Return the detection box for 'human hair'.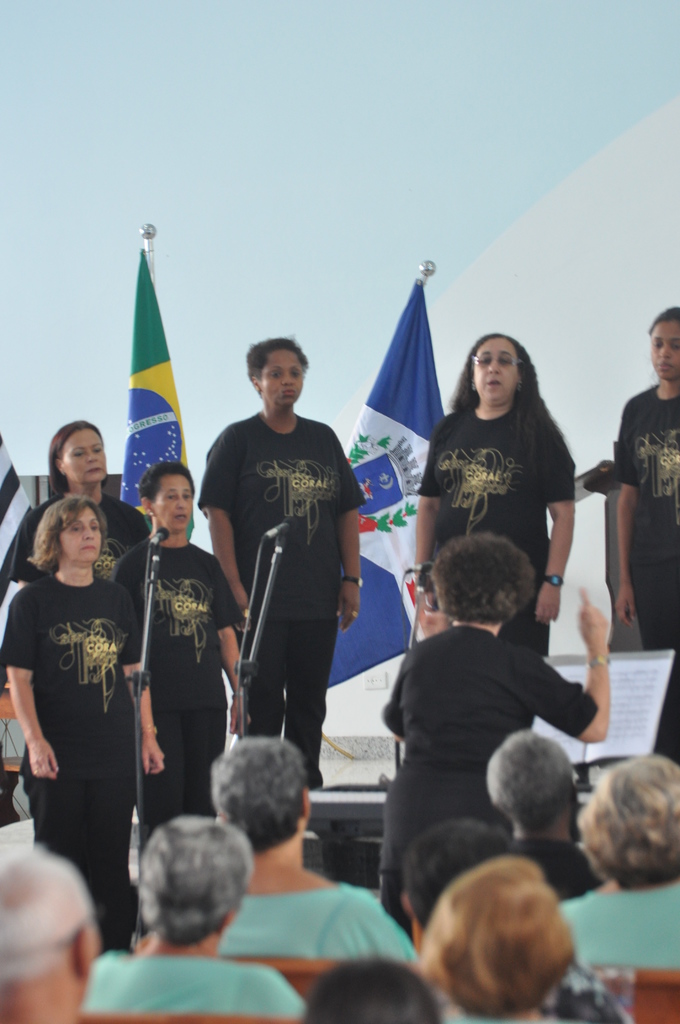
423, 856, 577, 1021.
